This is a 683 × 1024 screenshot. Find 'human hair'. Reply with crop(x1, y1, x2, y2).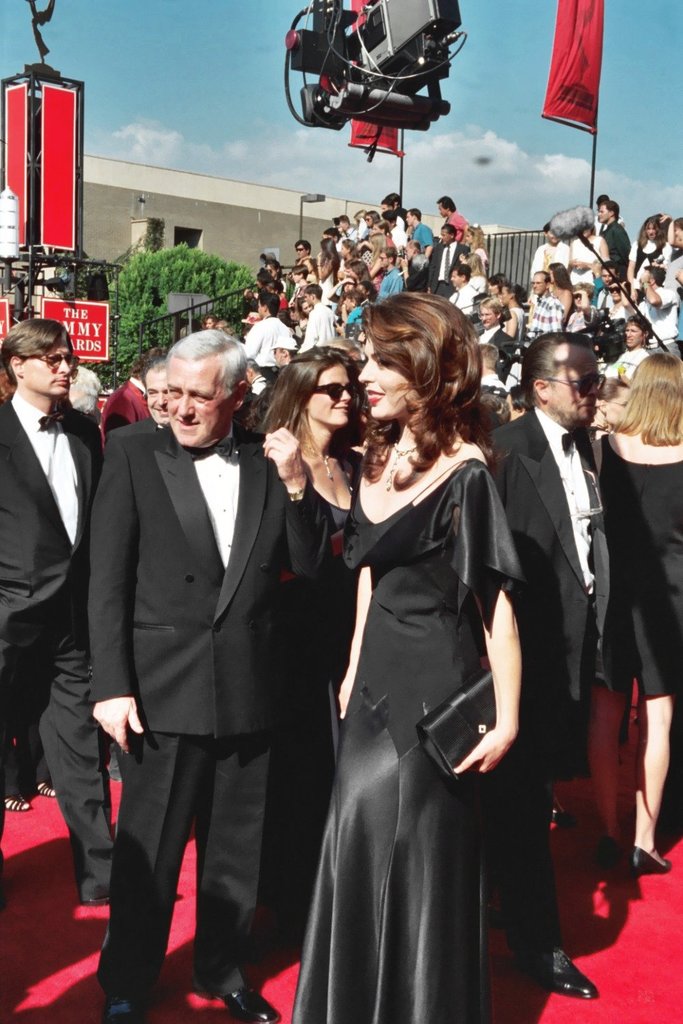
crop(602, 263, 614, 268).
